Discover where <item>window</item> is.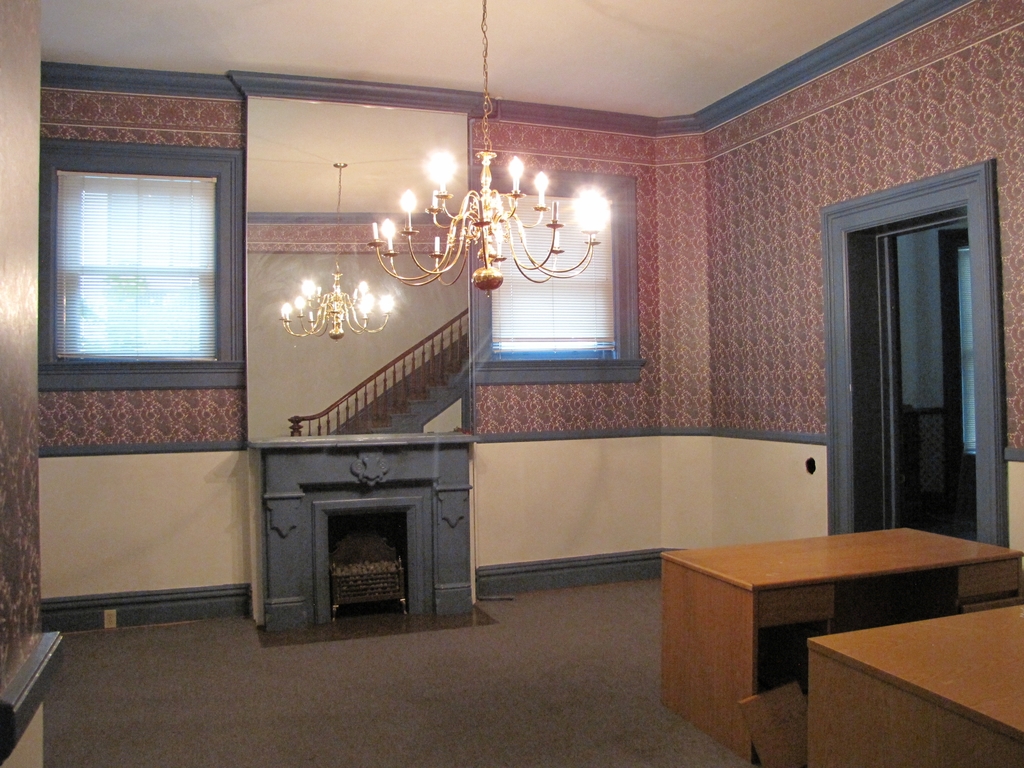
Discovered at <region>47, 148, 231, 378</region>.
